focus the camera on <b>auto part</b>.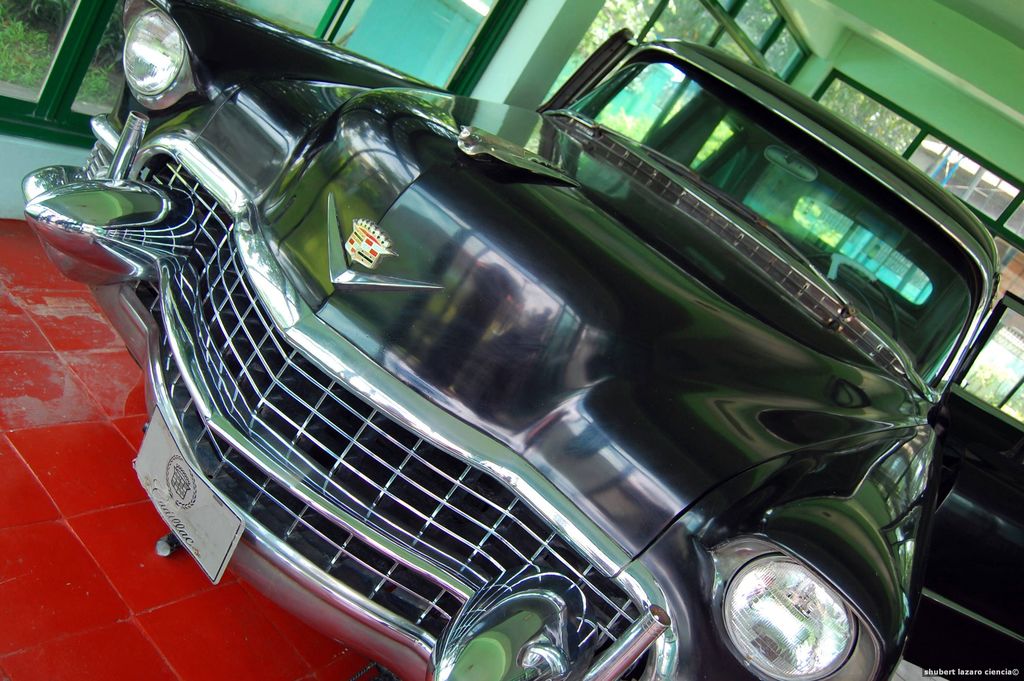
Focus region: 598:130:860:316.
